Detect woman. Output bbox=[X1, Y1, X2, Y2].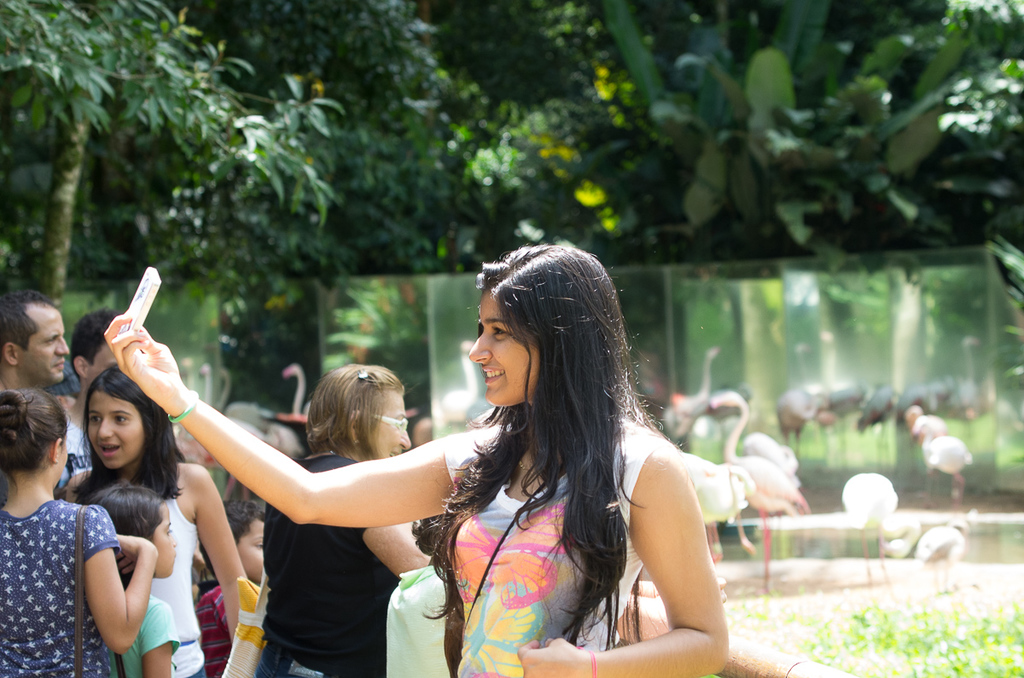
bbox=[249, 360, 434, 677].
